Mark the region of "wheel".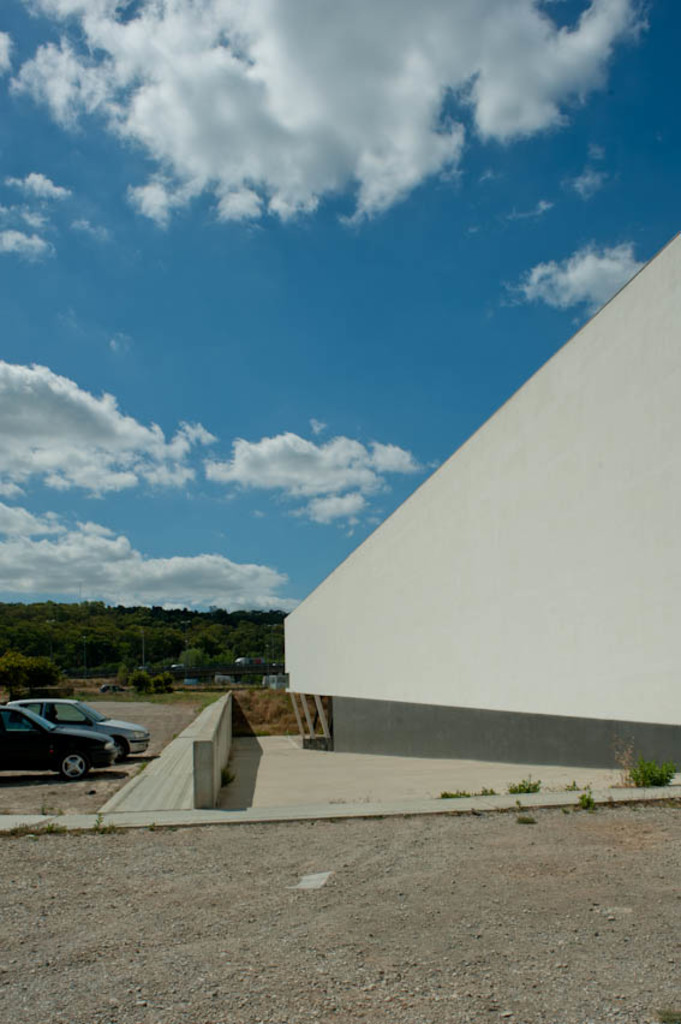
Region: locate(61, 756, 94, 775).
